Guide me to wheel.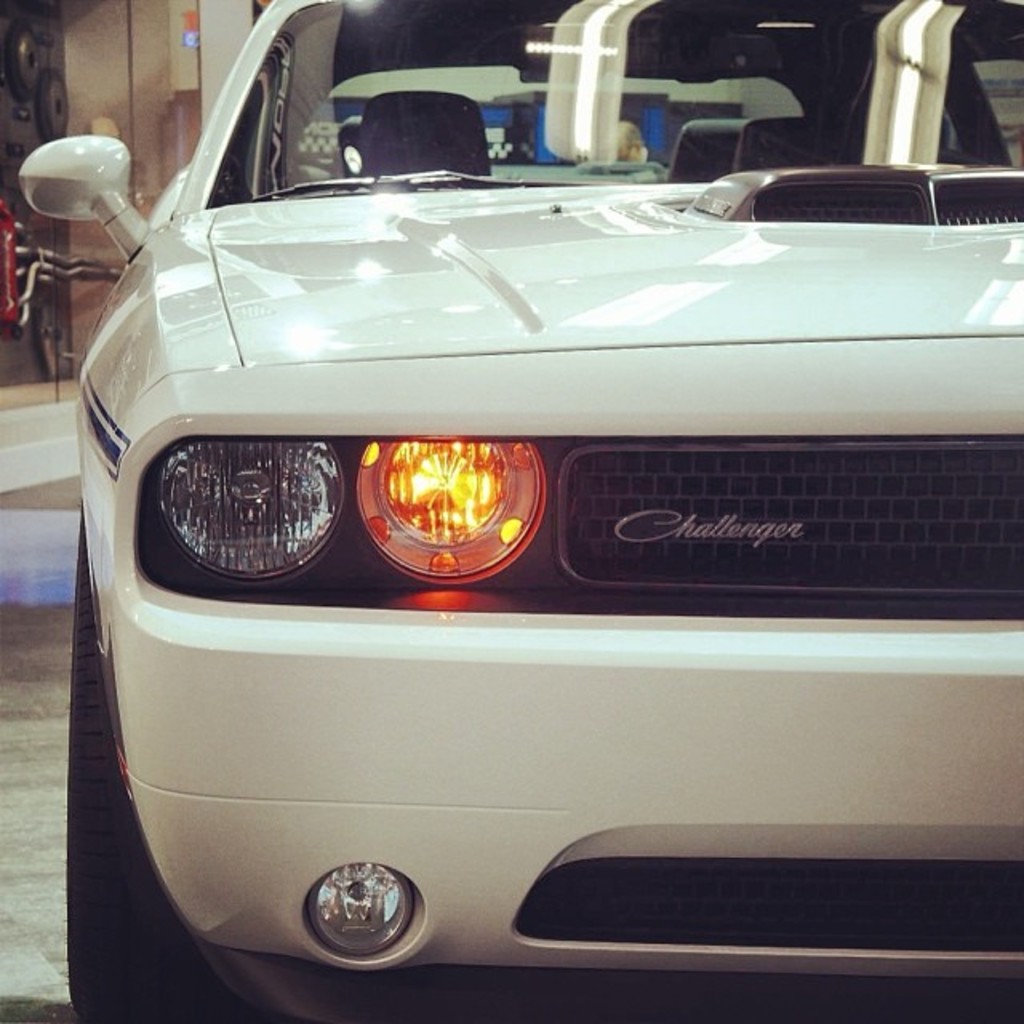
Guidance: Rect(61, 502, 213, 1022).
